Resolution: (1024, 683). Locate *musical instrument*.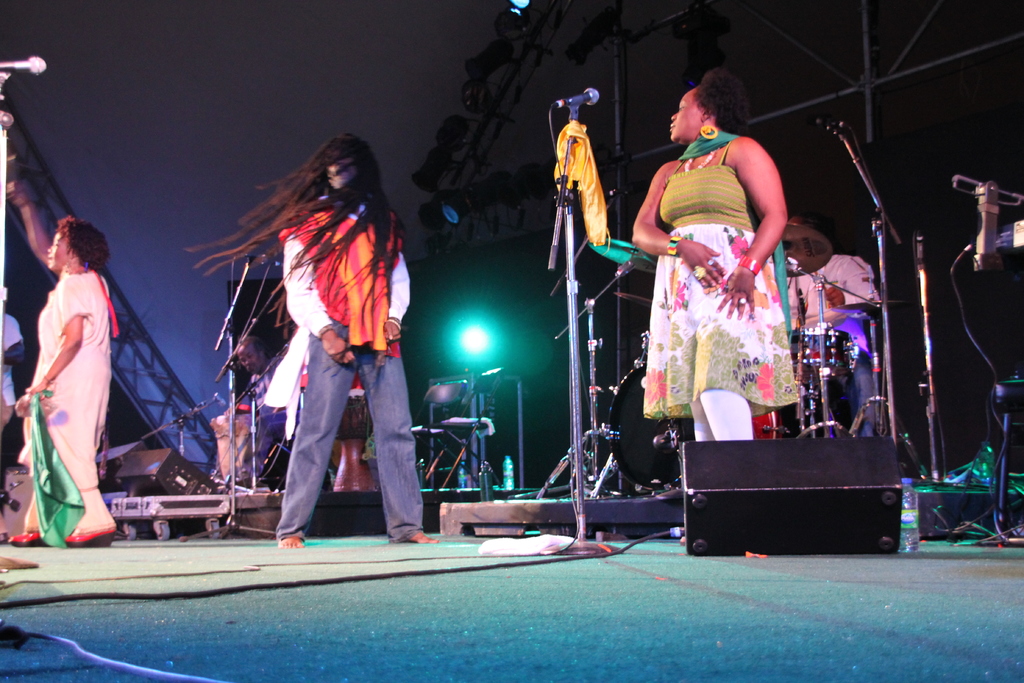
bbox=(607, 349, 696, 502).
